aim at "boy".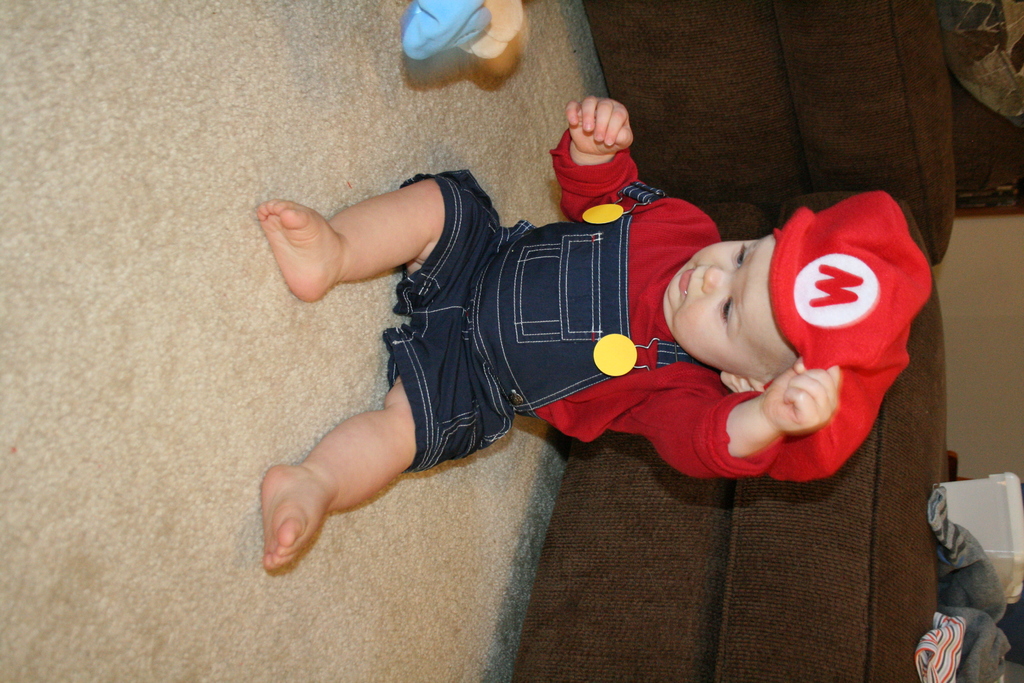
Aimed at left=253, top=98, right=930, bottom=566.
